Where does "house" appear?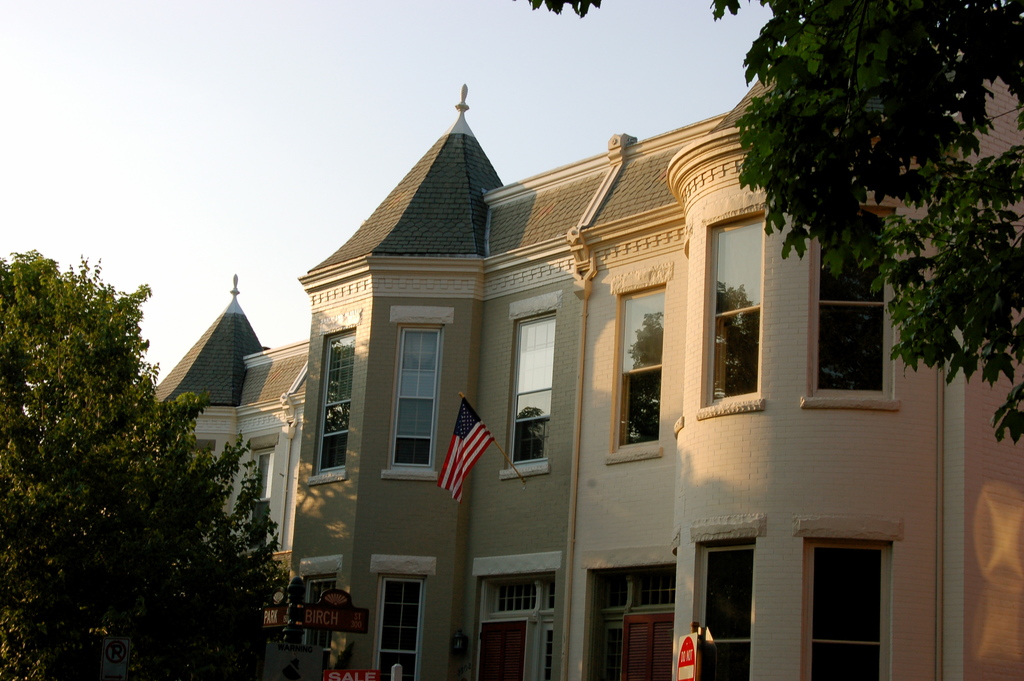
Appears at locate(19, 300, 335, 637).
